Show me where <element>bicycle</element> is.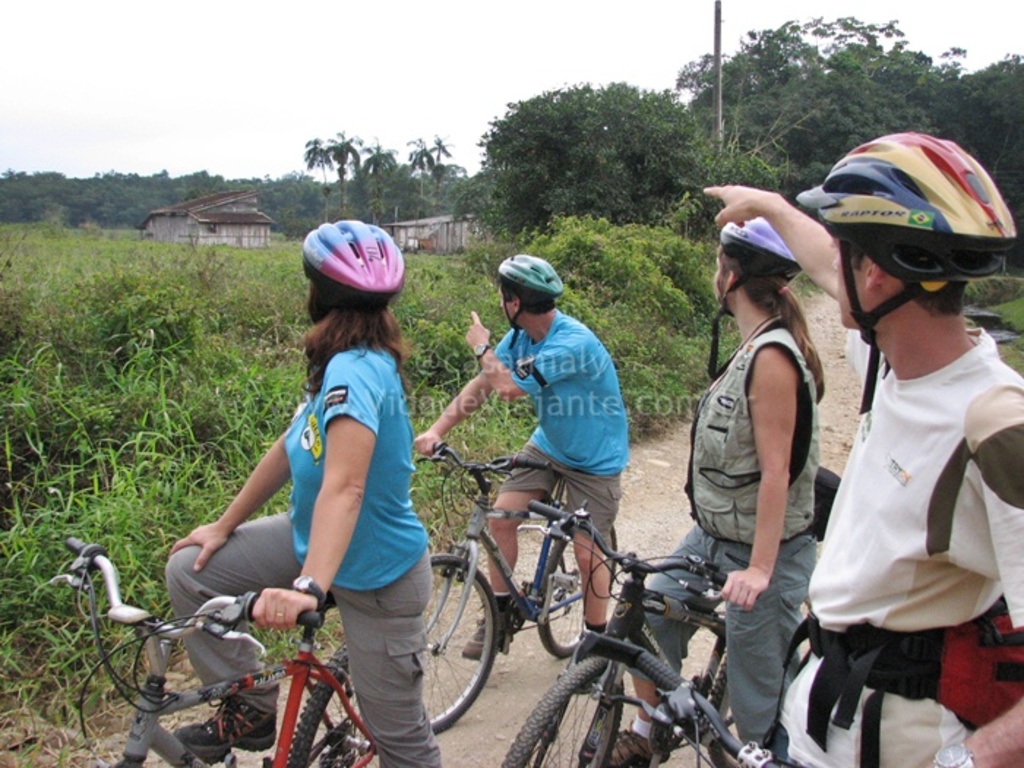
<element>bicycle</element> is at 611, 647, 790, 767.
